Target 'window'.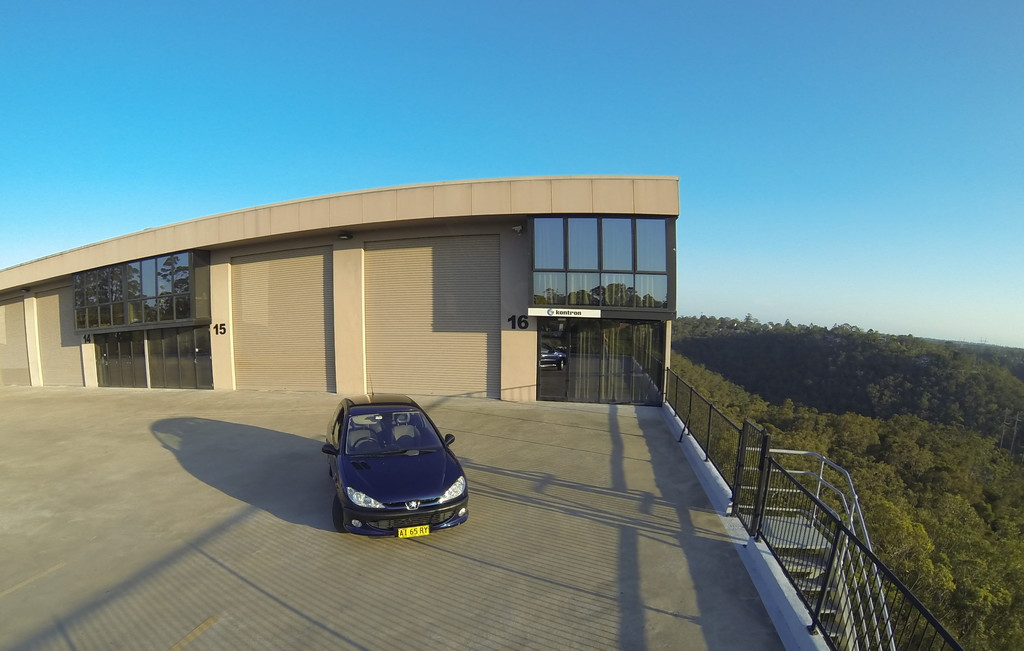
Target region: left=72, top=250, right=213, bottom=334.
